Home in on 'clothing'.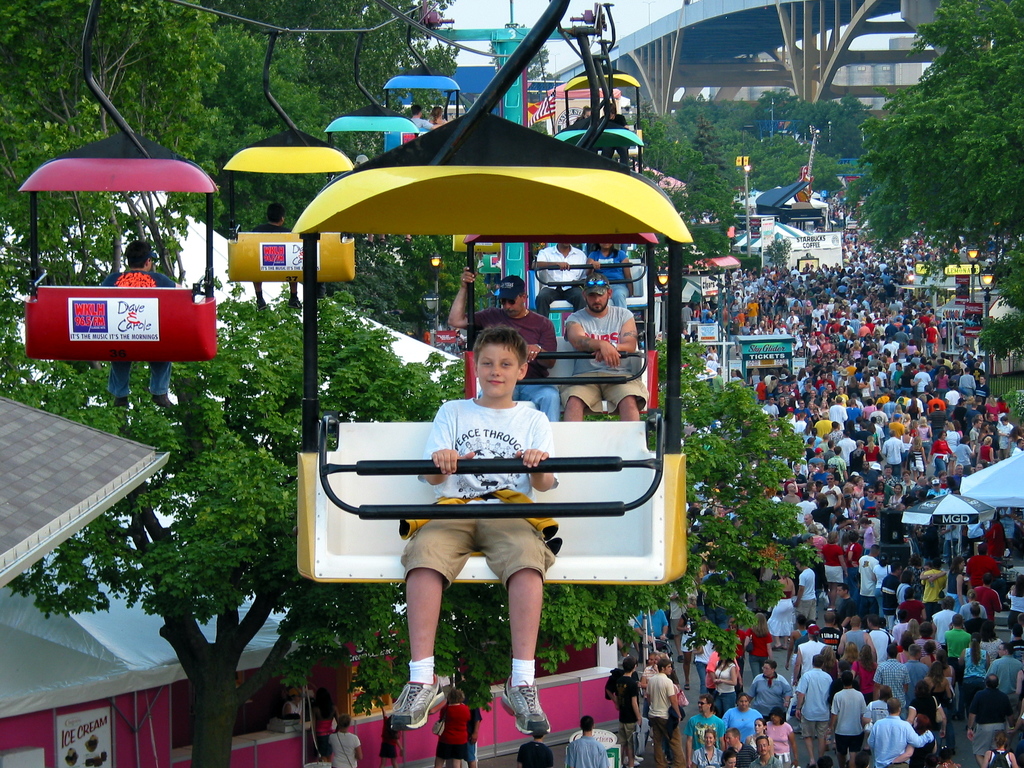
Homed in at 636,666,676,765.
